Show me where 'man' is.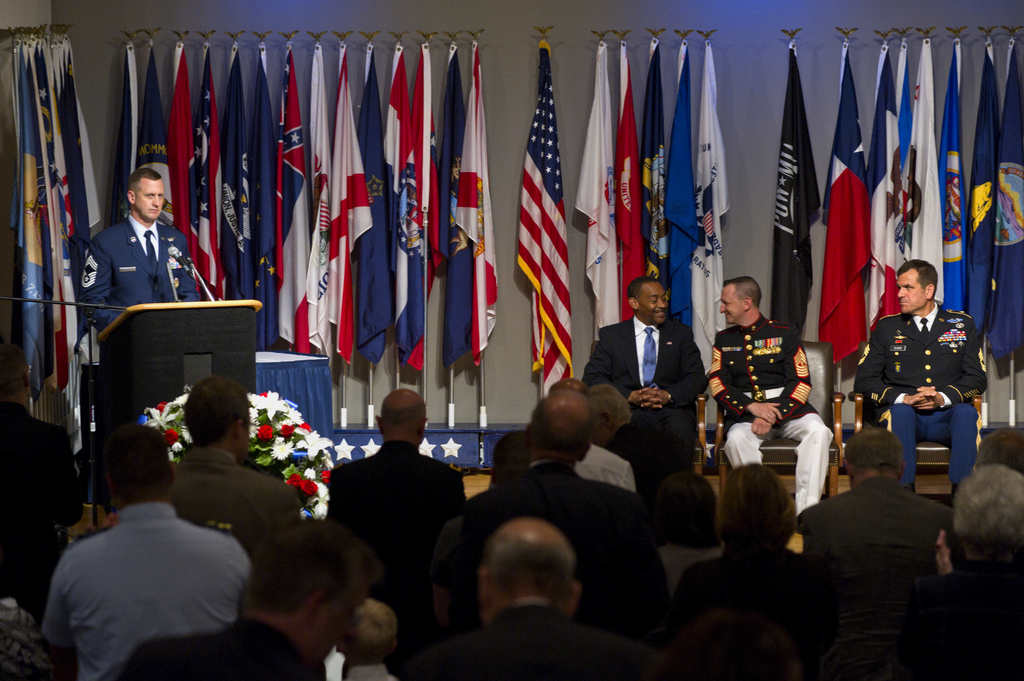
'man' is at 712/276/824/528.
